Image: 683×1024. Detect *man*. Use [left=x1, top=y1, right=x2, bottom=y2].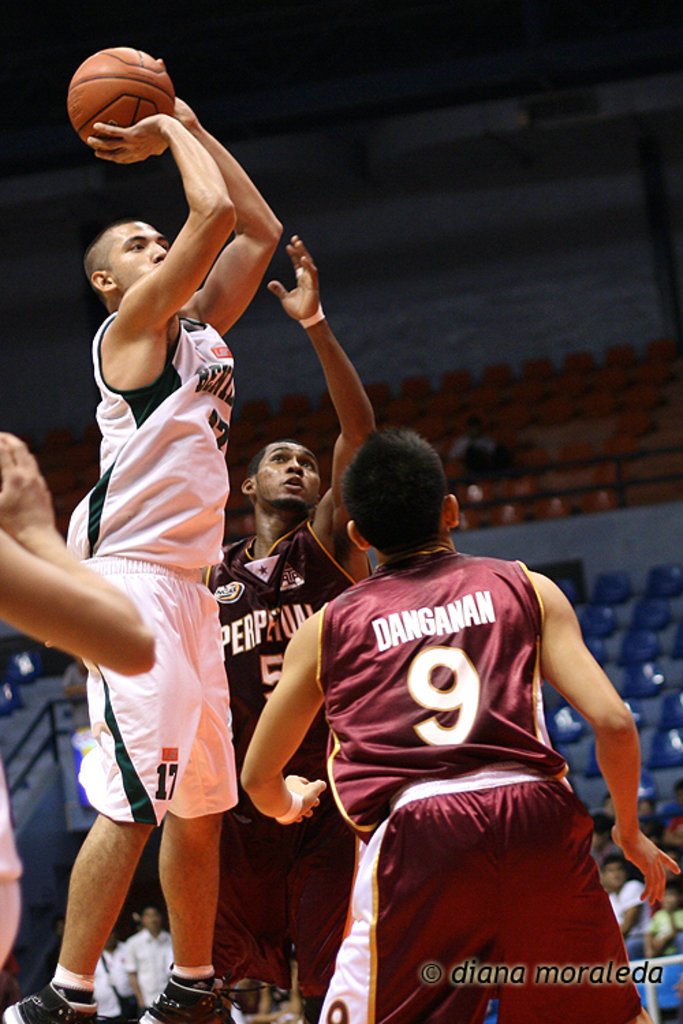
[left=92, top=927, right=138, bottom=1023].
